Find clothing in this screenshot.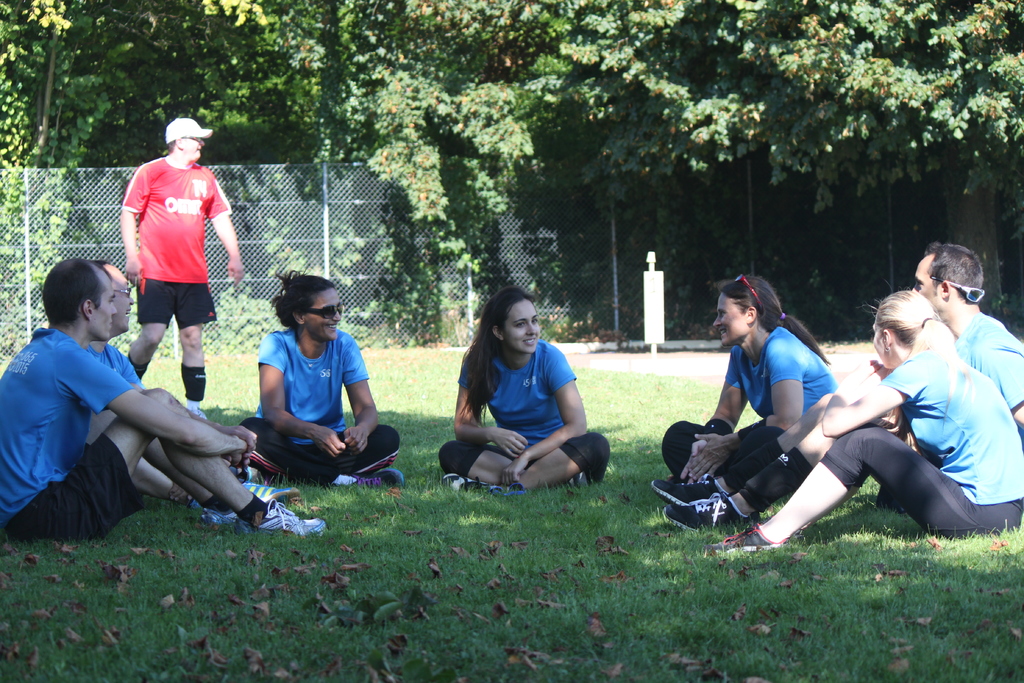
The bounding box for clothing is locate(819, 425, 1018, 537).
